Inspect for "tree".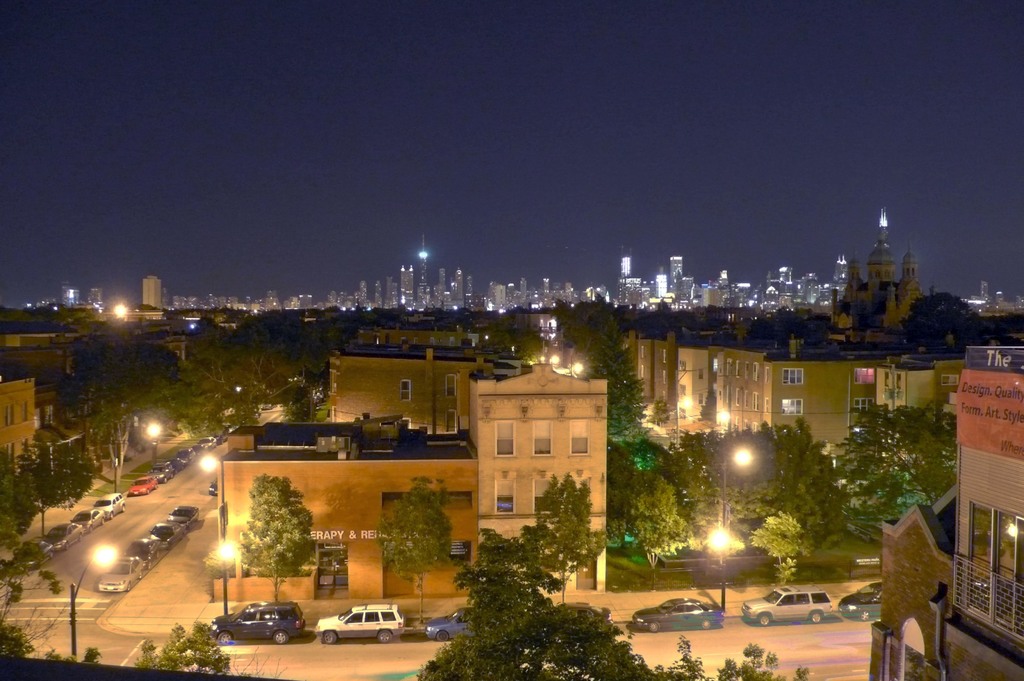
Inspection: 748:514:801:595.
